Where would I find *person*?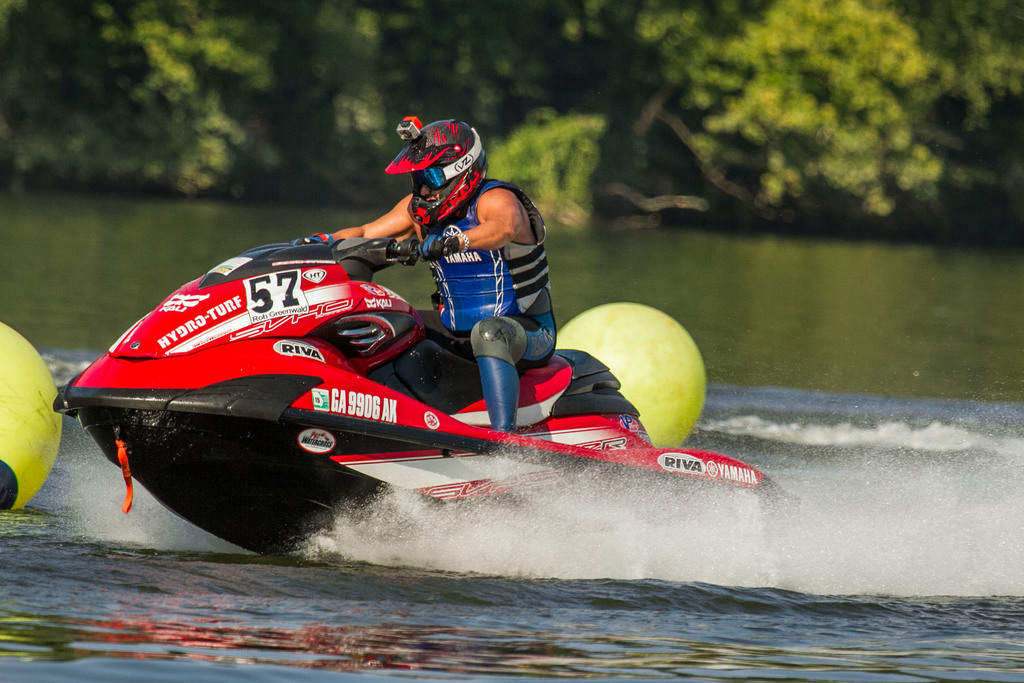
At pyautogui.locateOnScreen(301, 115, 556, 434).
